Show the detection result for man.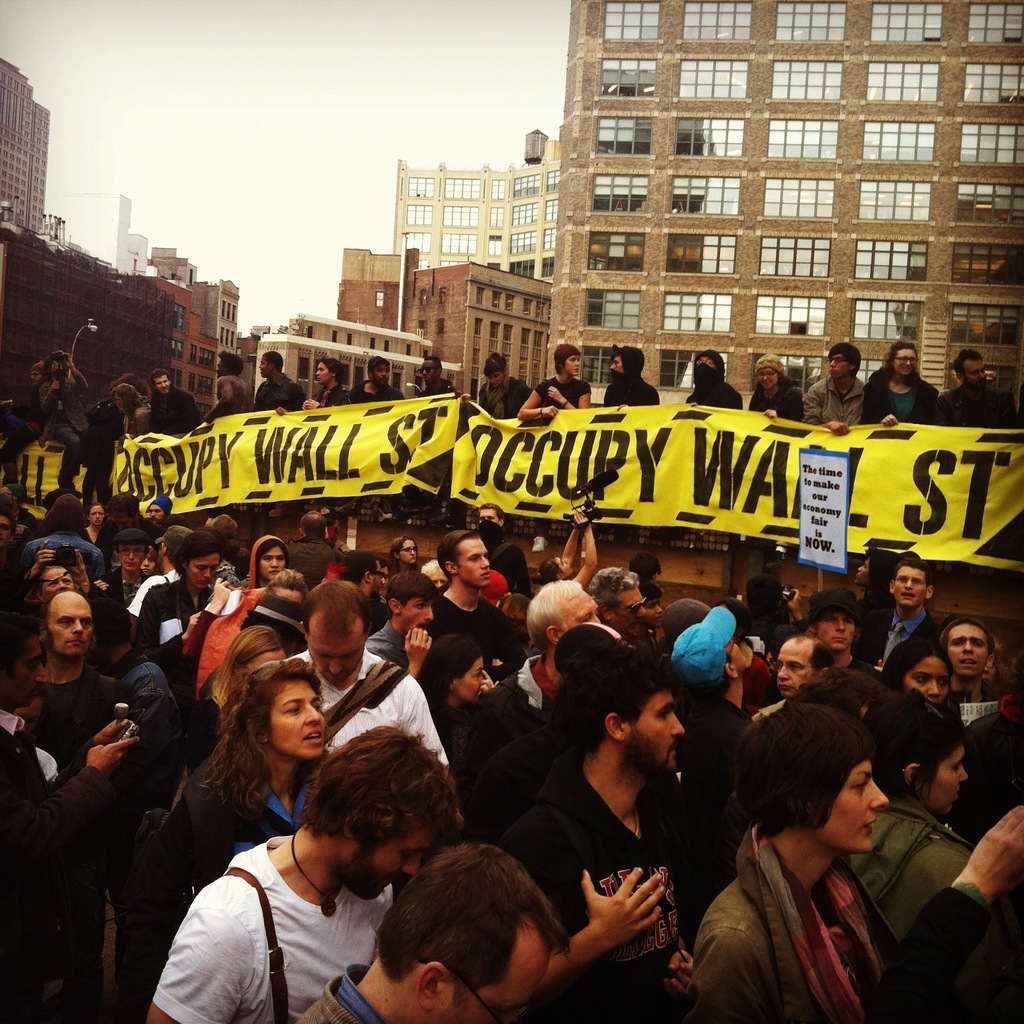
201, 345, 252, 424.
